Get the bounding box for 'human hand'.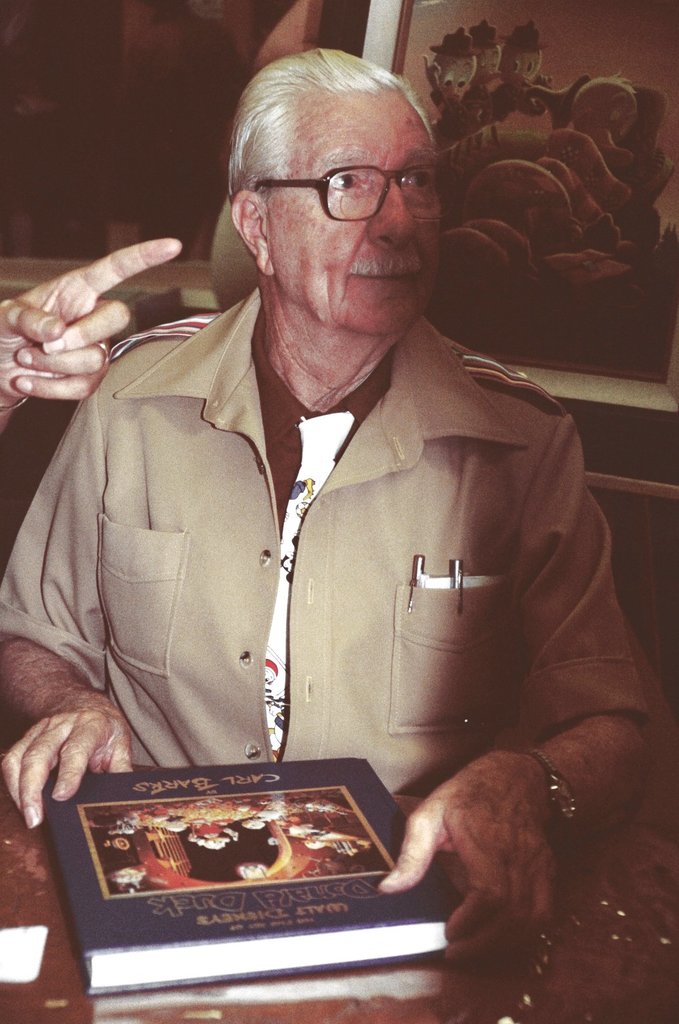
BBox(5, 686, 133, 829).
